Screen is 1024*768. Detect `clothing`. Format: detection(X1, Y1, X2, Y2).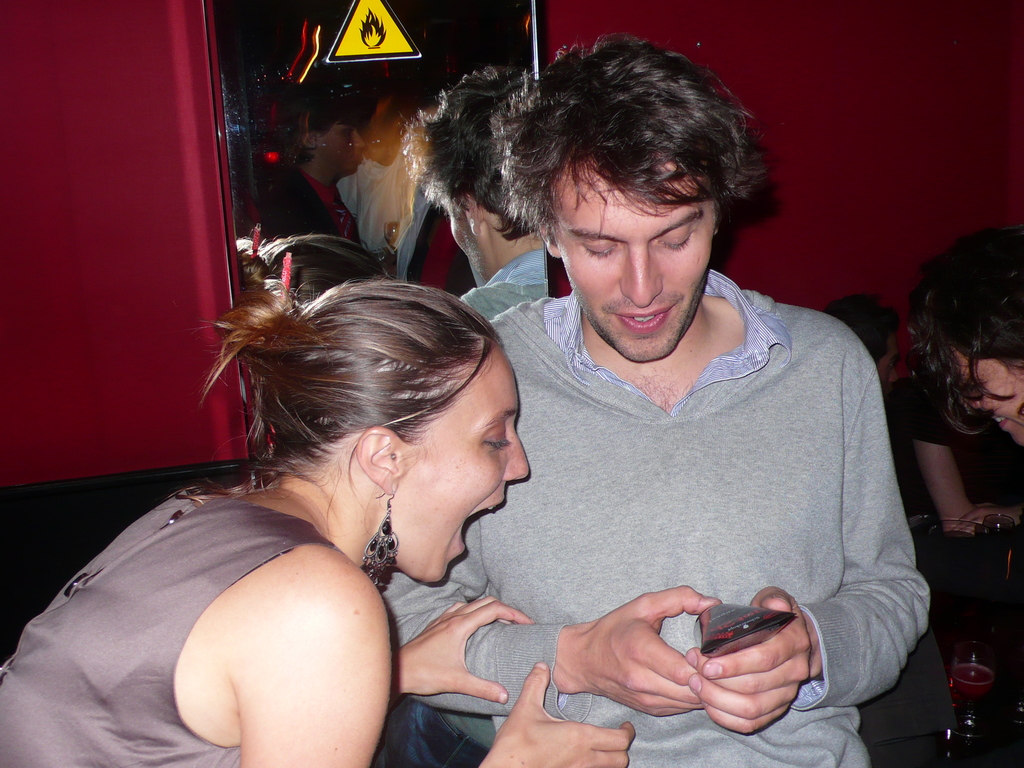
detection(889, 373, 962, 447).
